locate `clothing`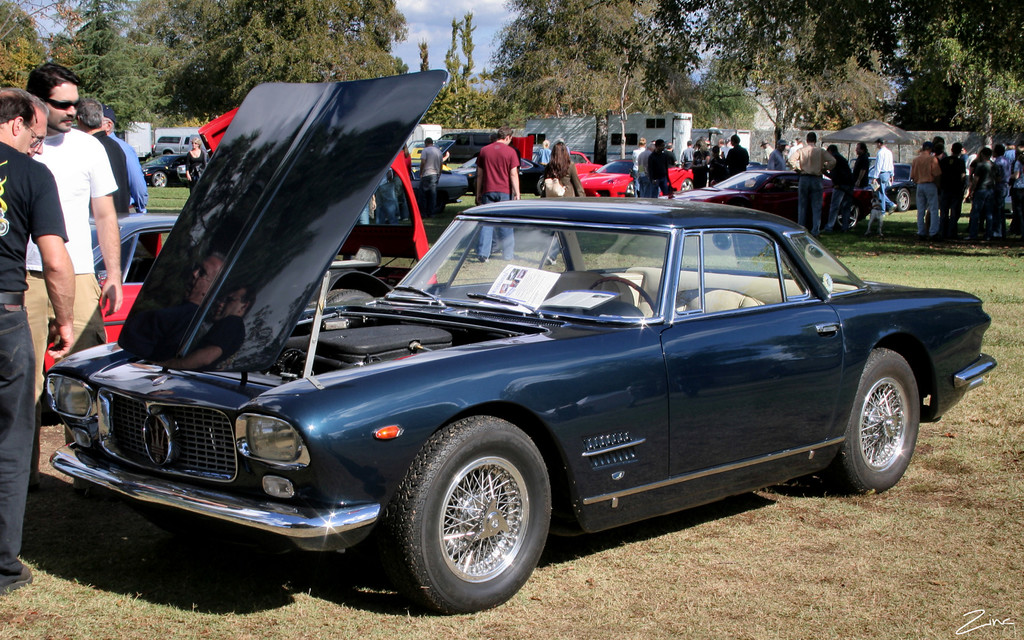
detection(825, 144, 858, 235)
